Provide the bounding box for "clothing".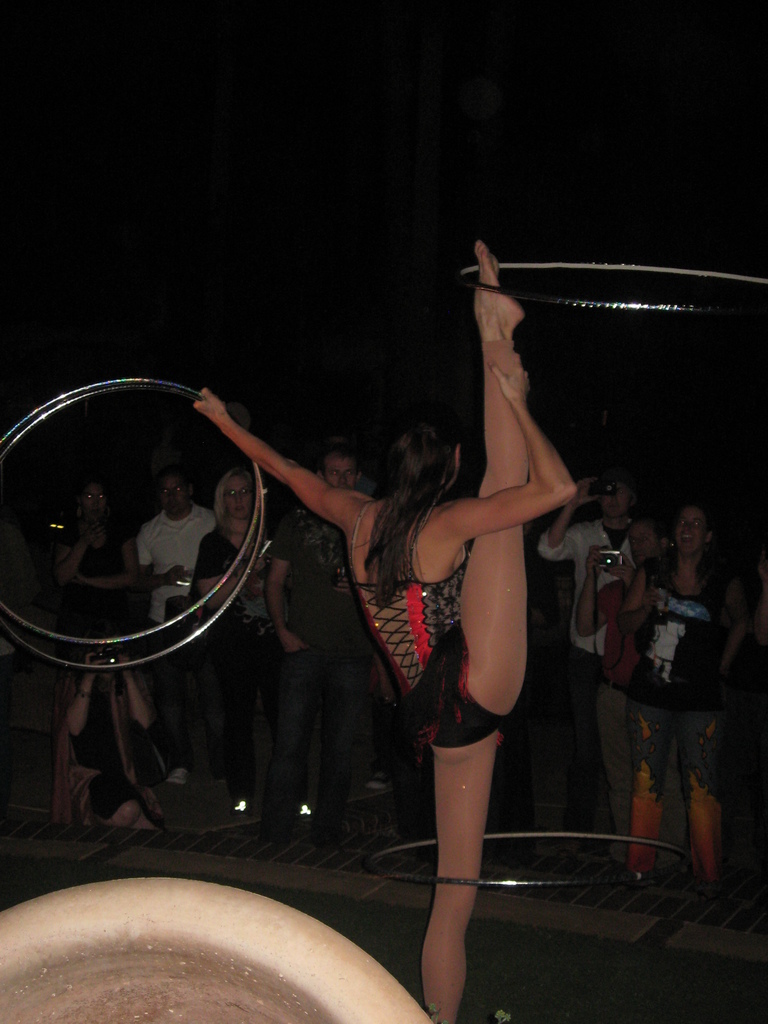
bbox(594, 575, 650, 801).
